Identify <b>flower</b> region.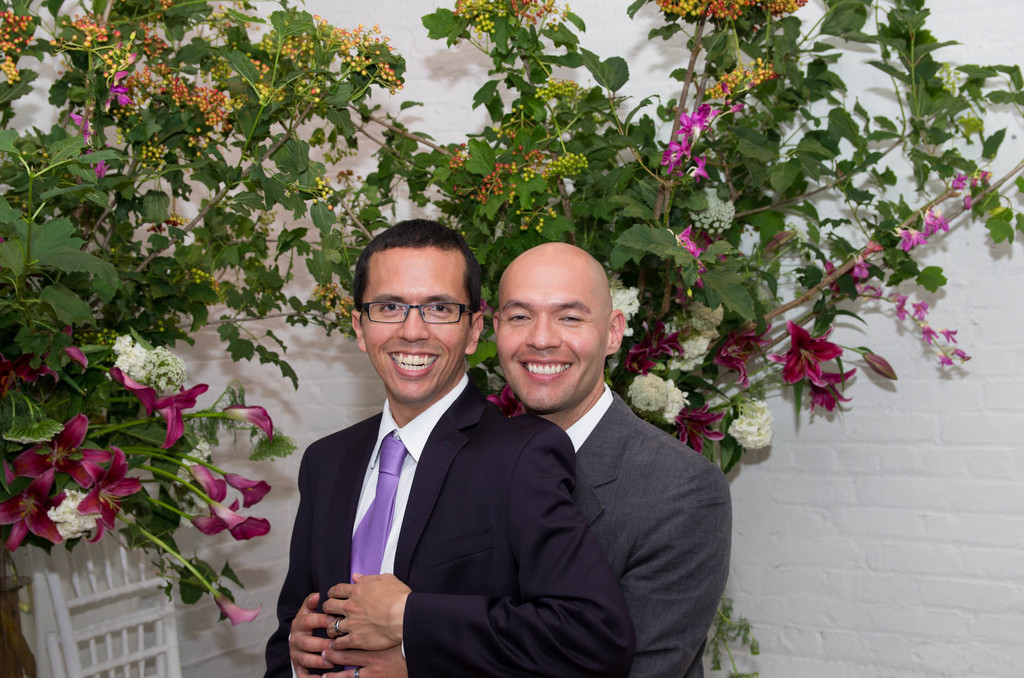
Region: crop(11, 413, 113, 500).
